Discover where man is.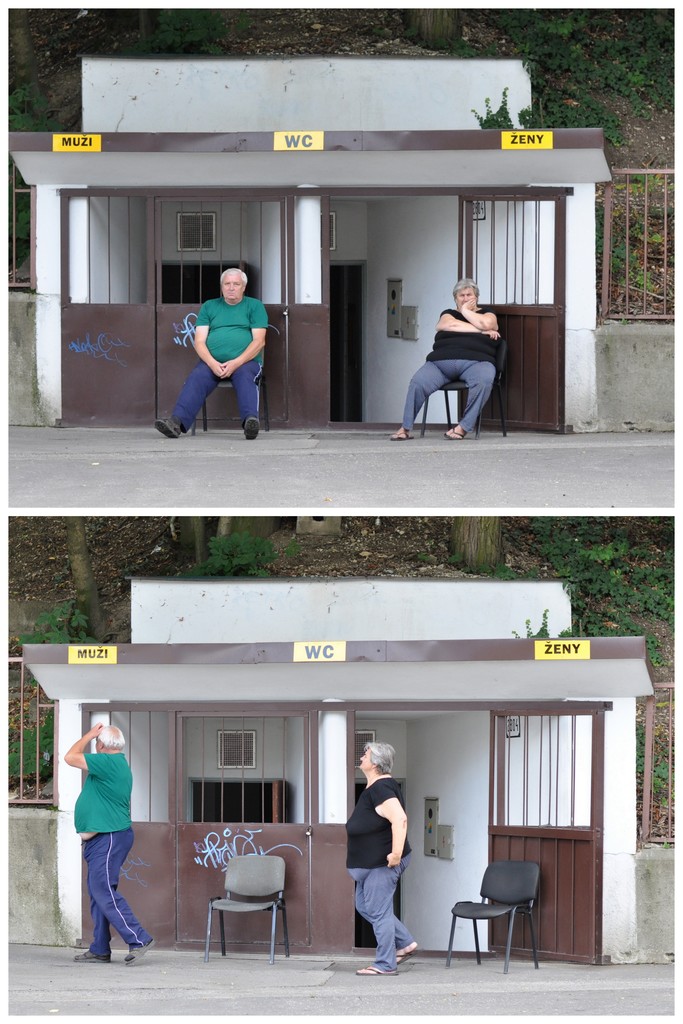
Discovered at 61, 706, 150, 964.
